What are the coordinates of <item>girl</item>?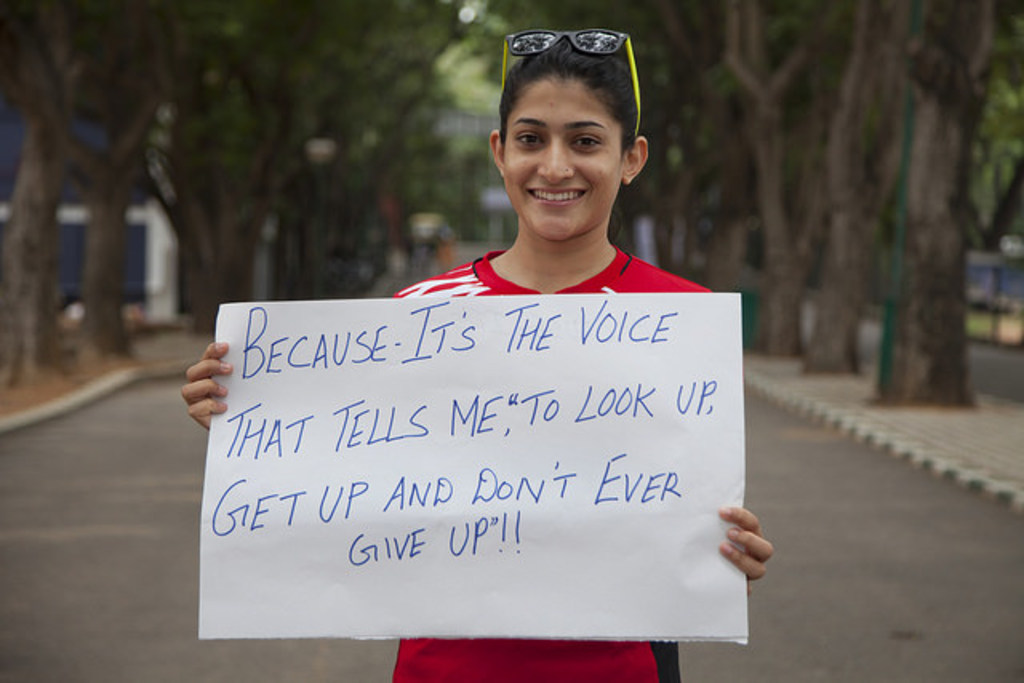
(182,27,765,681).
